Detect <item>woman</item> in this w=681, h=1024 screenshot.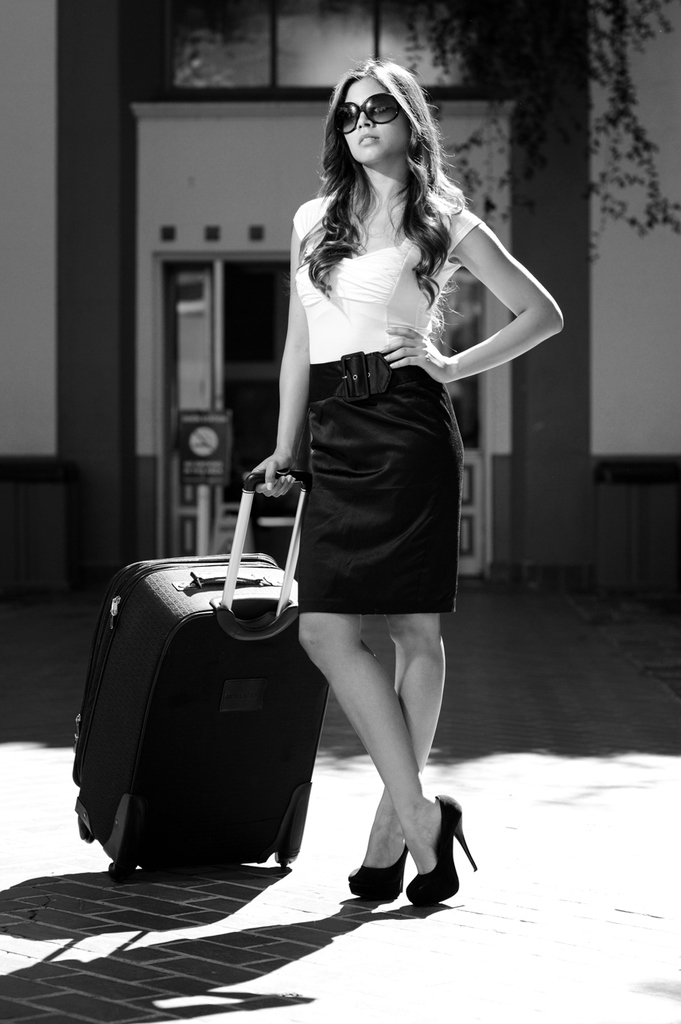
Detection: rect(224, 73, 527, 854).
